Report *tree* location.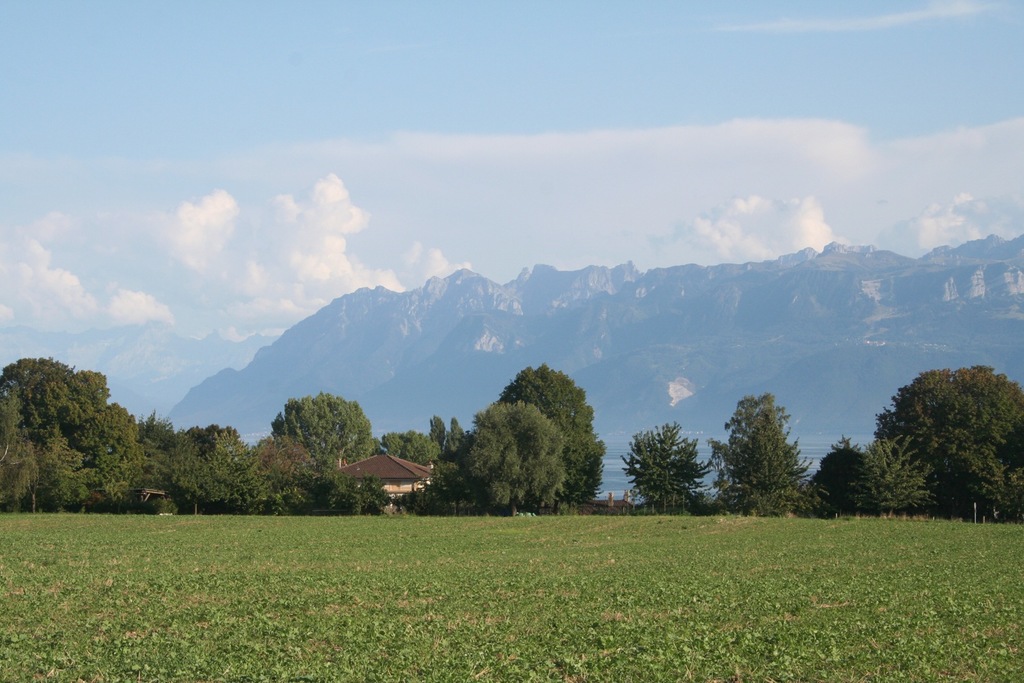
Report: {"left": 829, "top": 441, "right": 936, "bottom": 516}.
